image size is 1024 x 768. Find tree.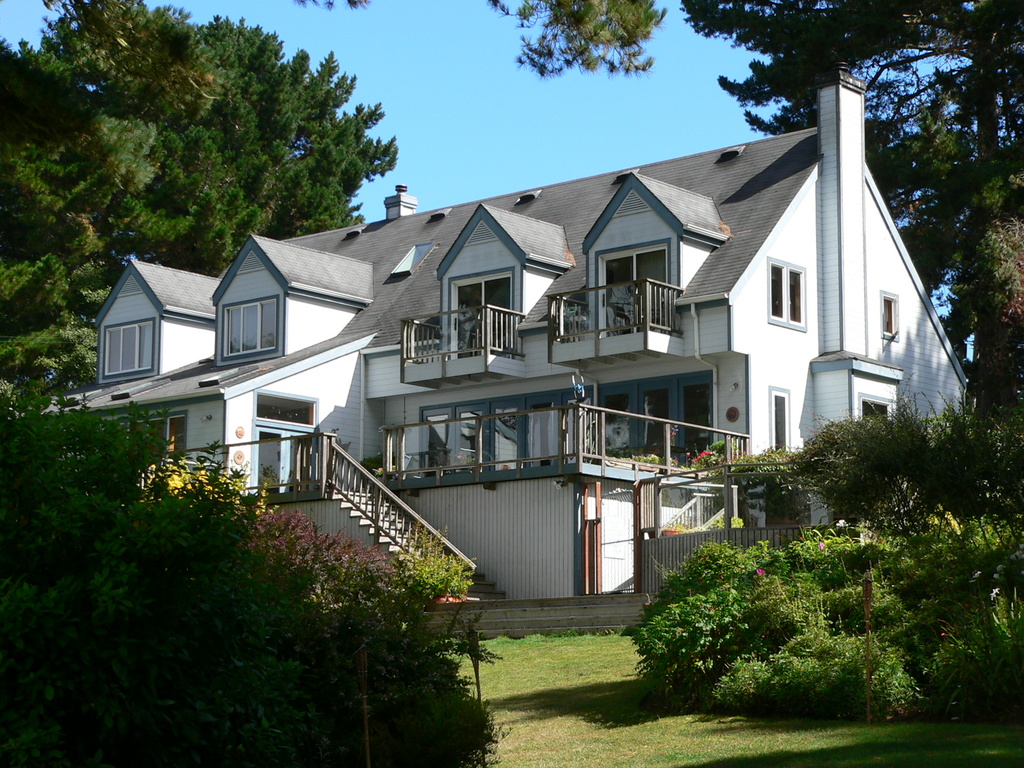
select_region(687, 390, 1023, 577).
